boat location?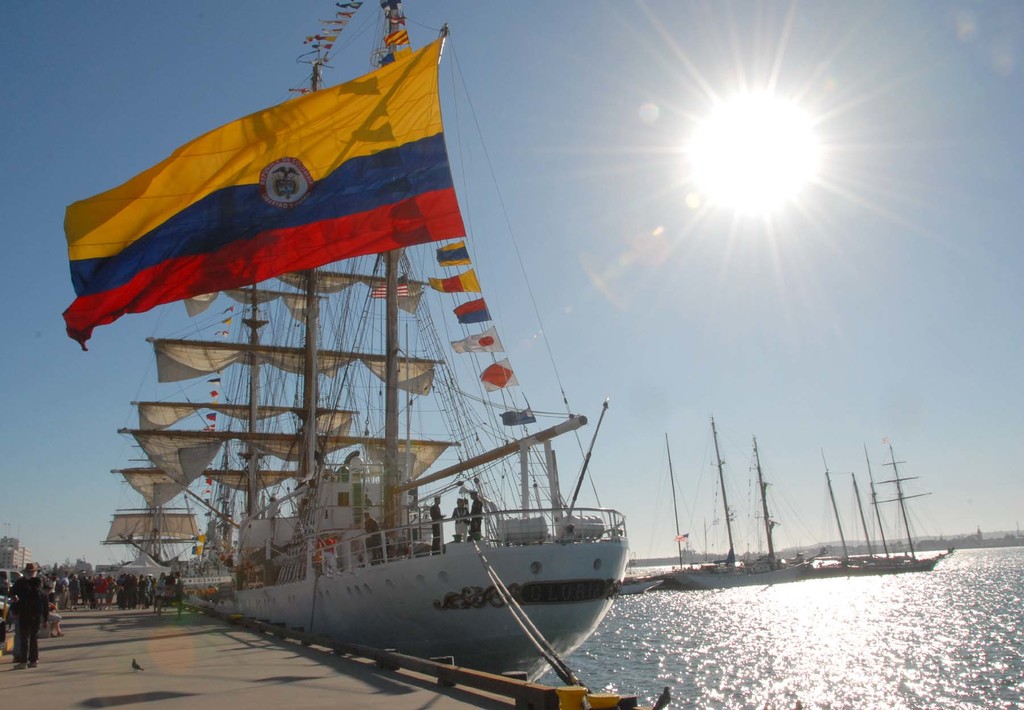
region(84, 43, 654, 663)
